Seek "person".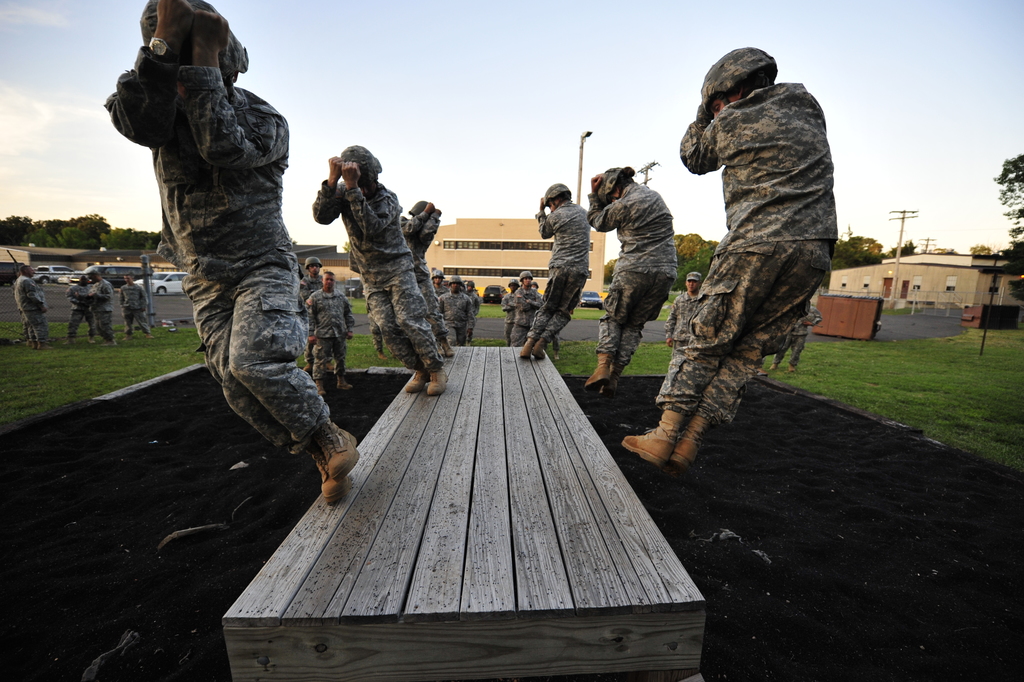
[left=516, top=270, right=543, bottom=345].
